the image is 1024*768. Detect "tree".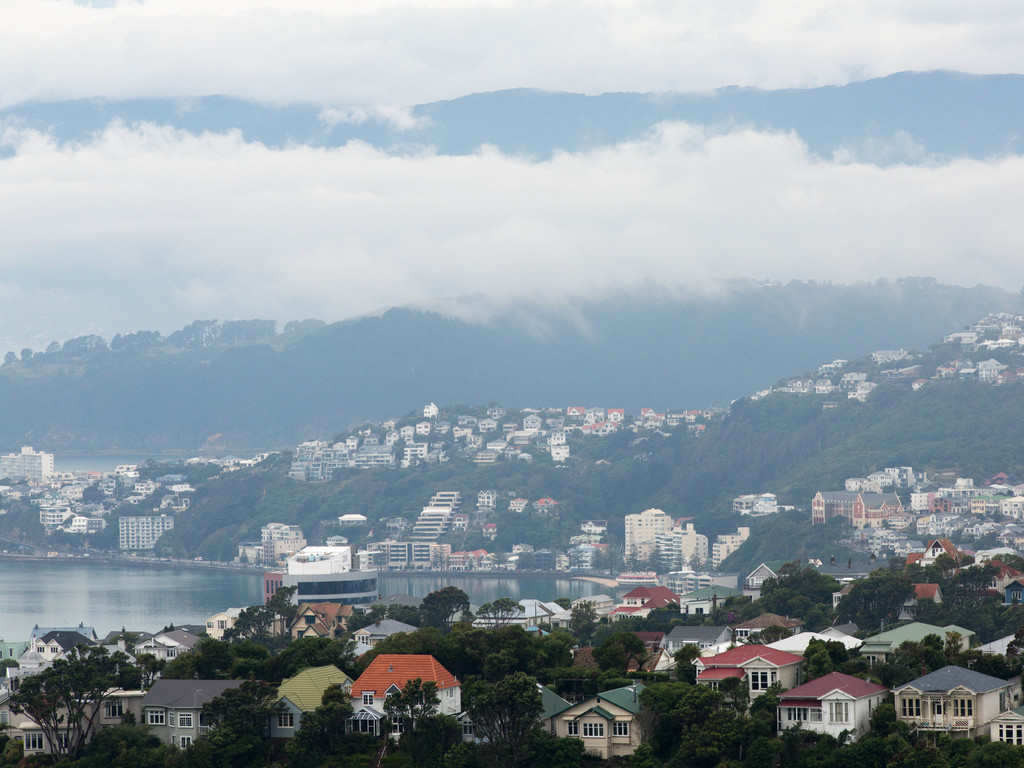
Detection: box(0, 331, 1023, 568).
